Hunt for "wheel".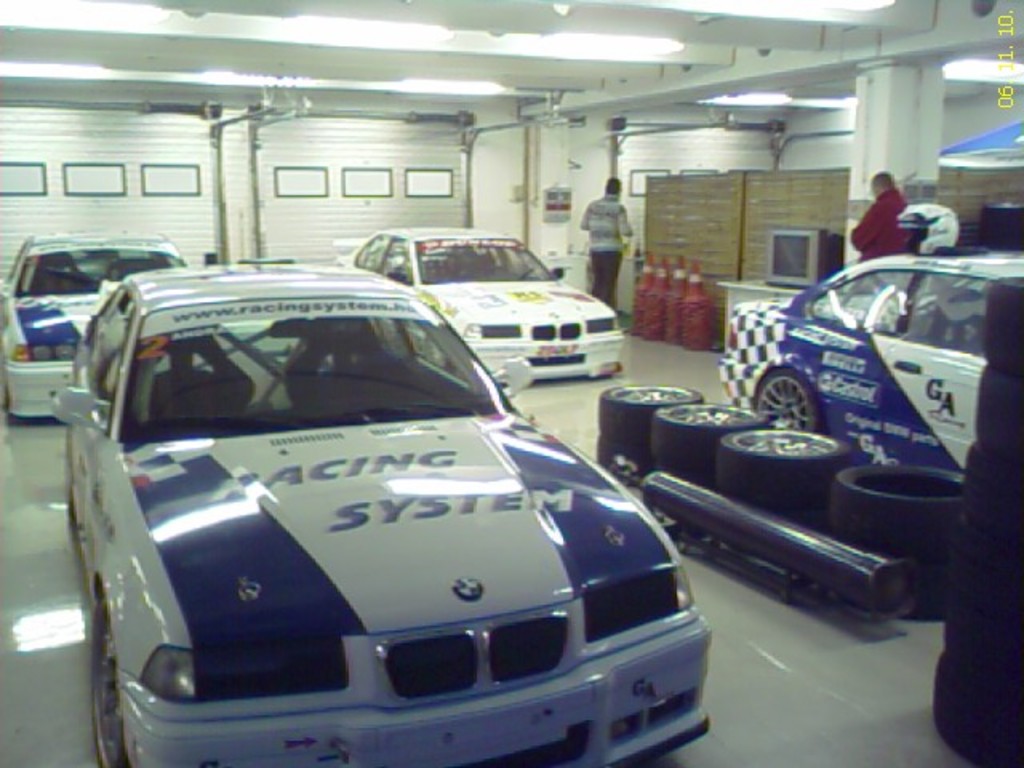
Hunted down at 91, 597, 131, 766.
